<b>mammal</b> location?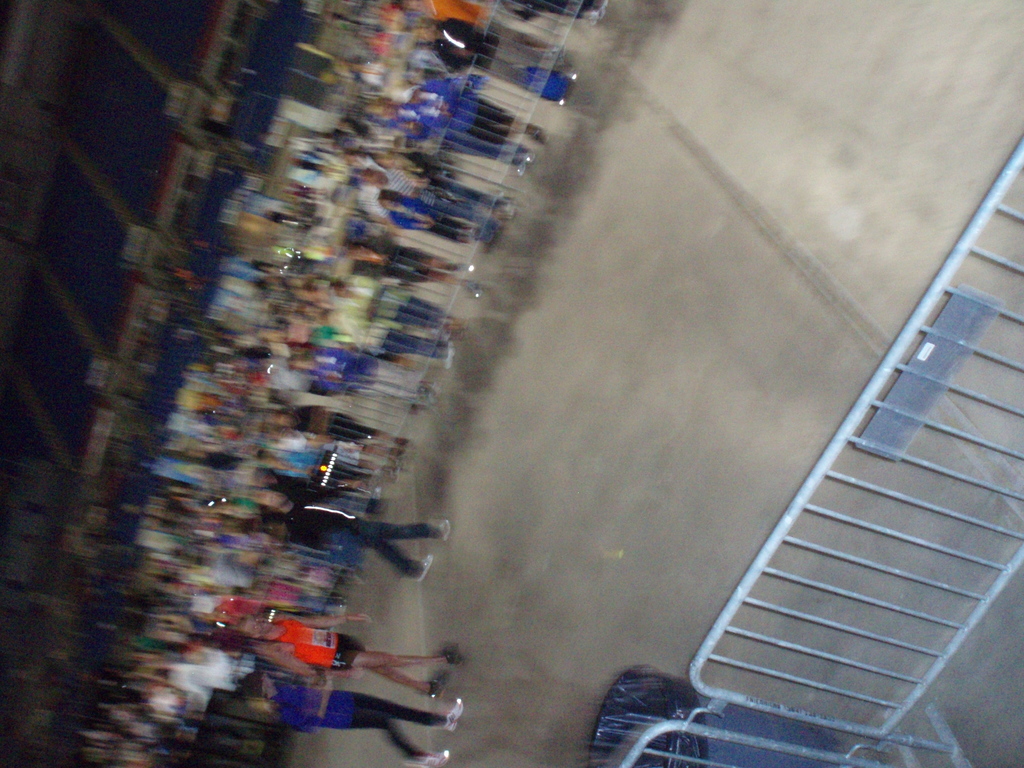
(222, 656, 480, 760)
